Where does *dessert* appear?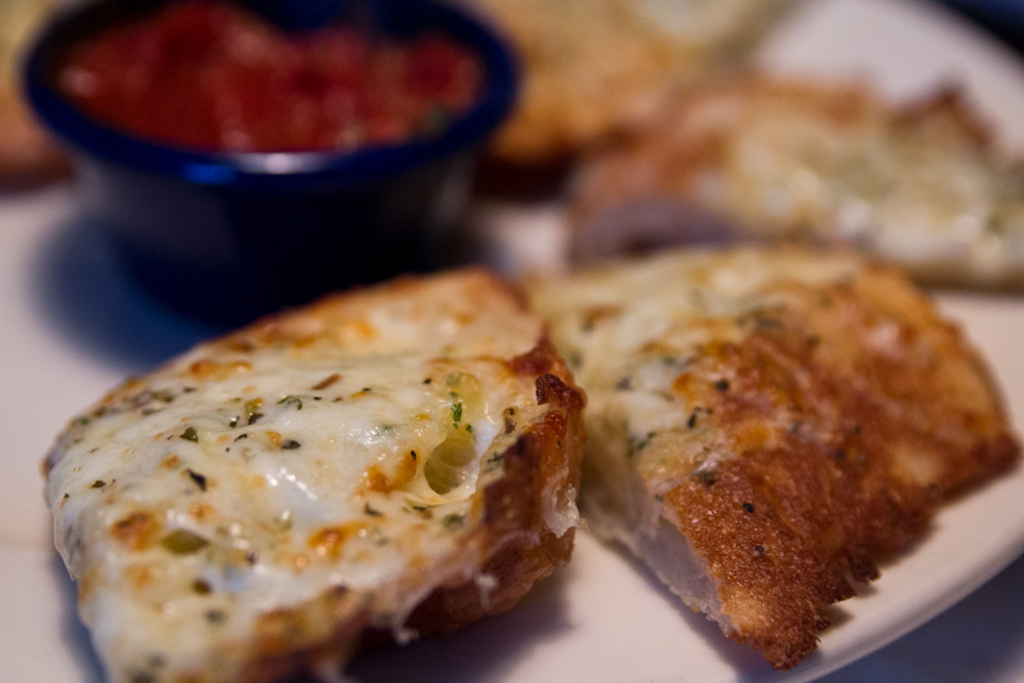
Appears at (x1=554, y1=246, x2=1007, y2=682).
